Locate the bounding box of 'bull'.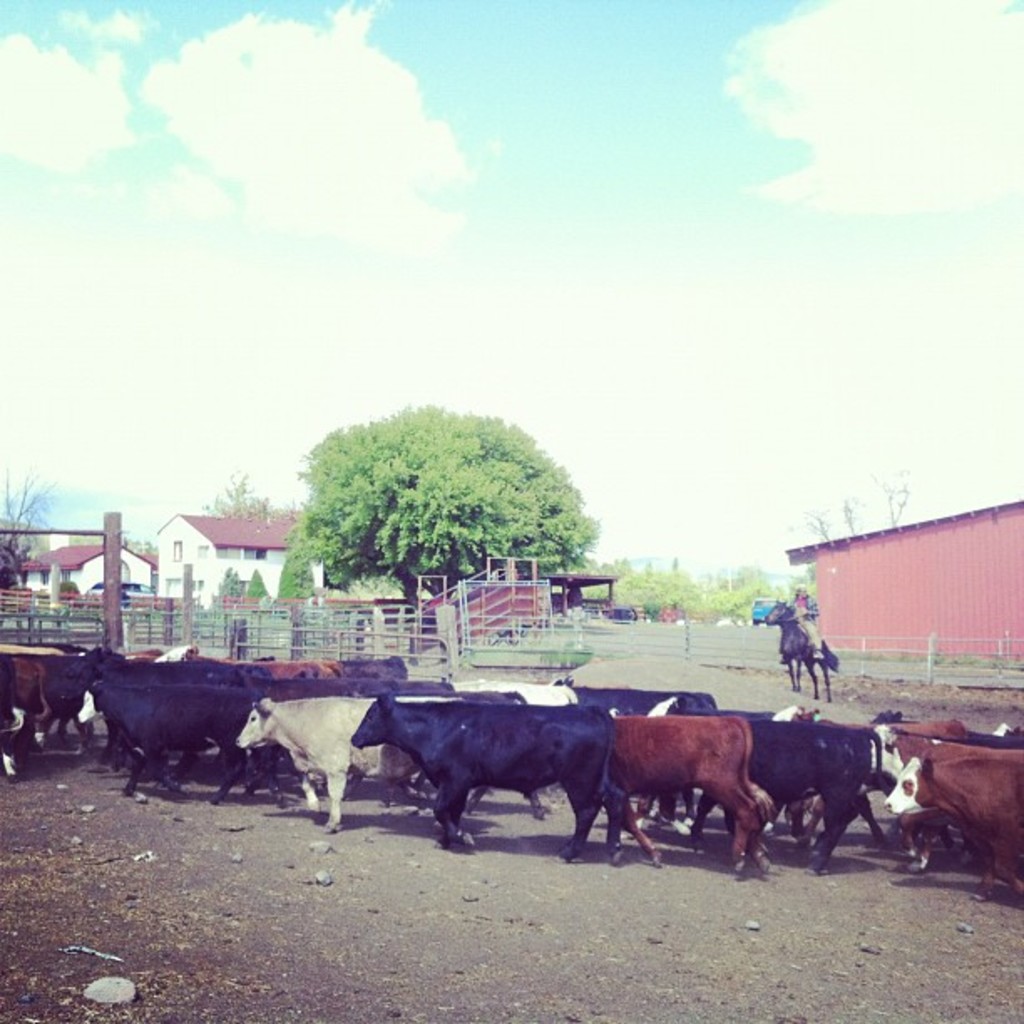
Bounding box: 552/673/719/718.
